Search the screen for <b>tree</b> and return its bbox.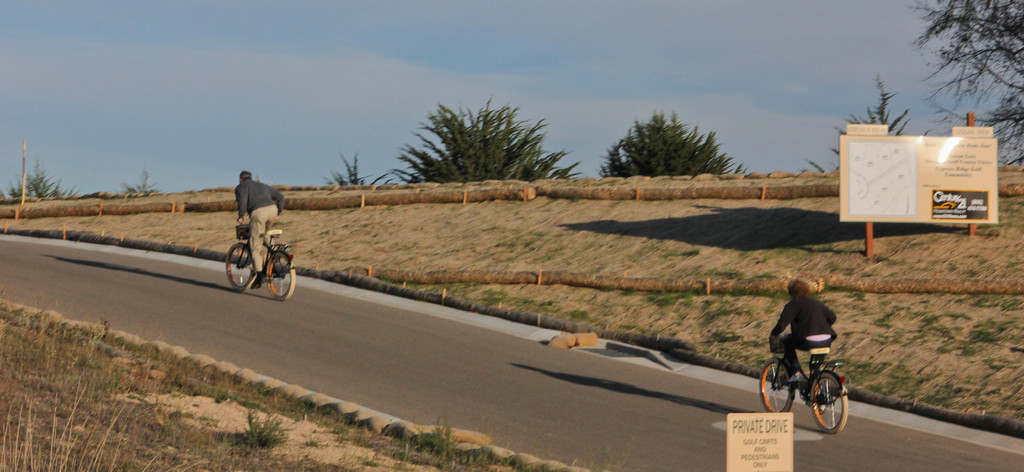
Found: region(321, 149, 390, 188).
